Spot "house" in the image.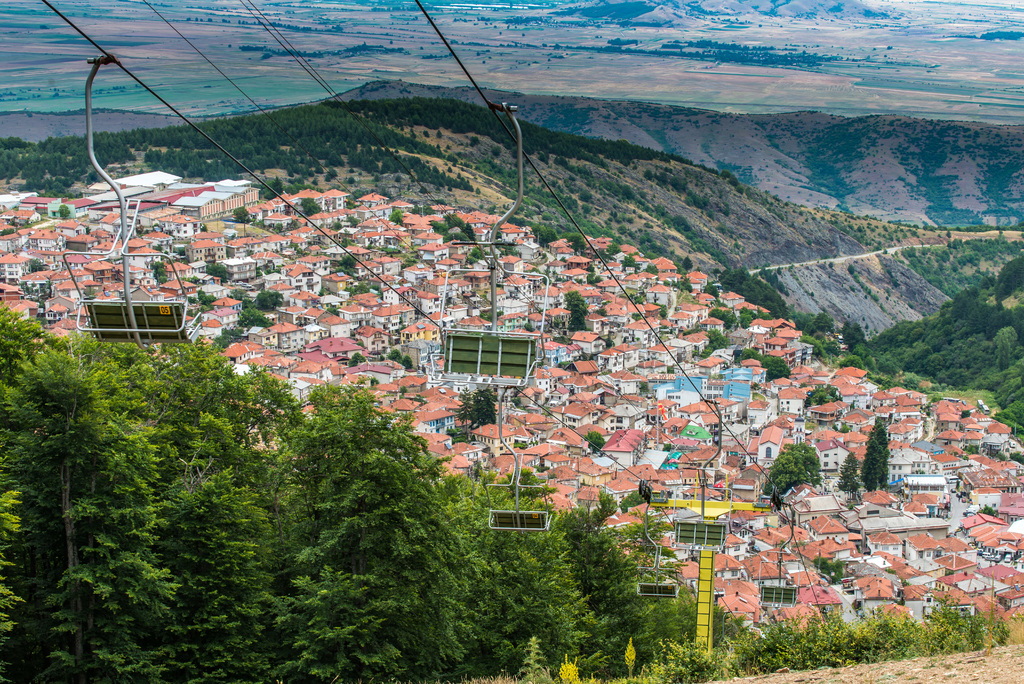
"house" found at [left=909, top=533, right=938, bottom=569].
